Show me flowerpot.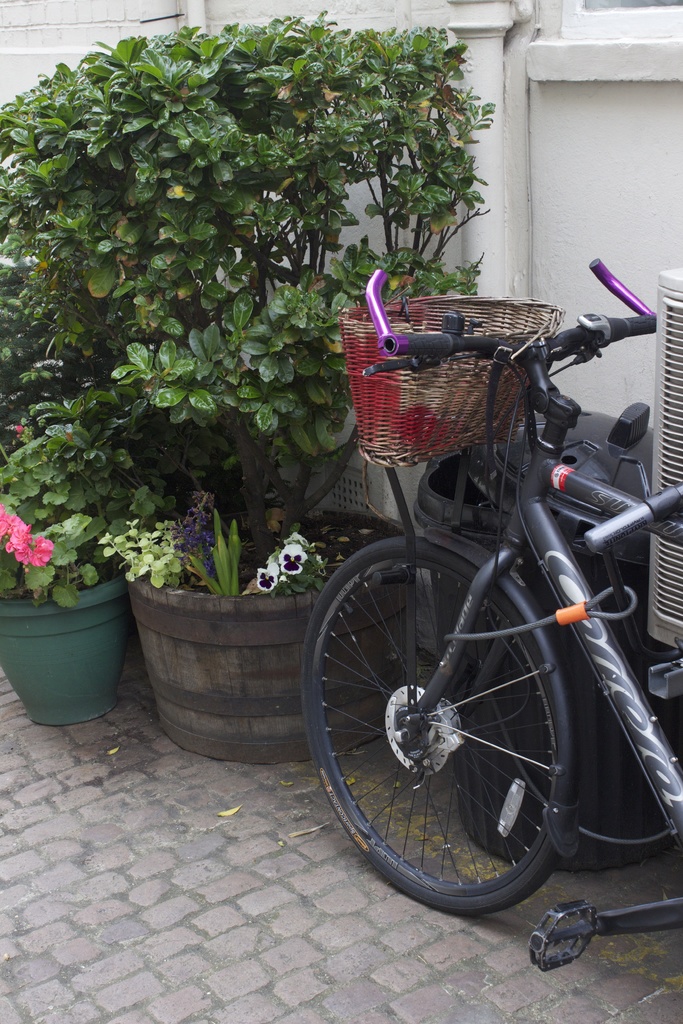
flowerpot is here: x1=120 y1=506 x2=422 y2=774.
